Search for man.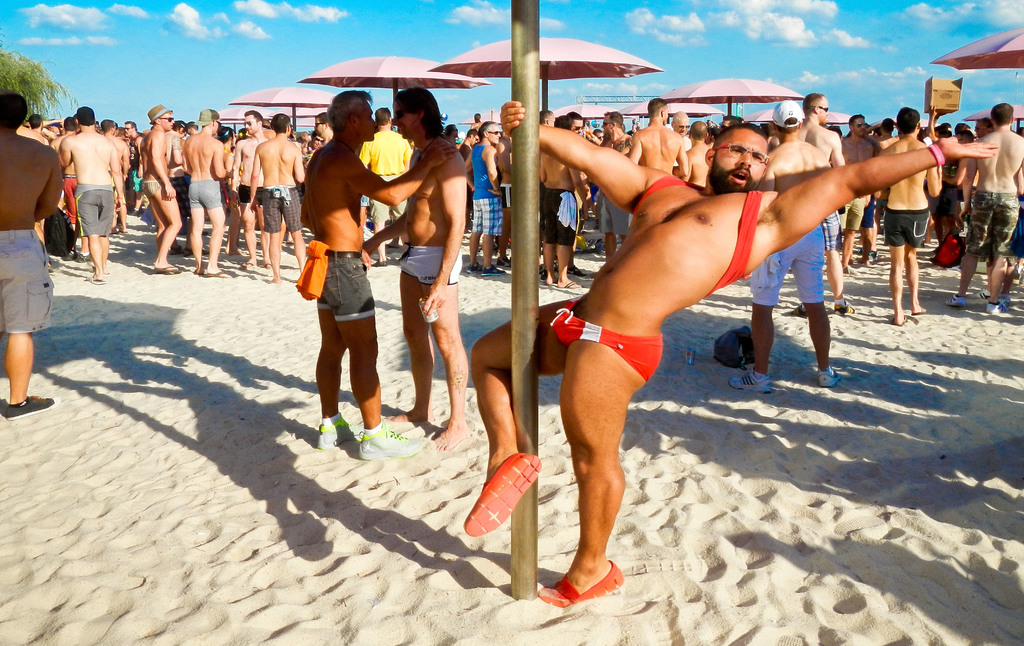
Found at left=248, top=110, right=307, bottom=285.
